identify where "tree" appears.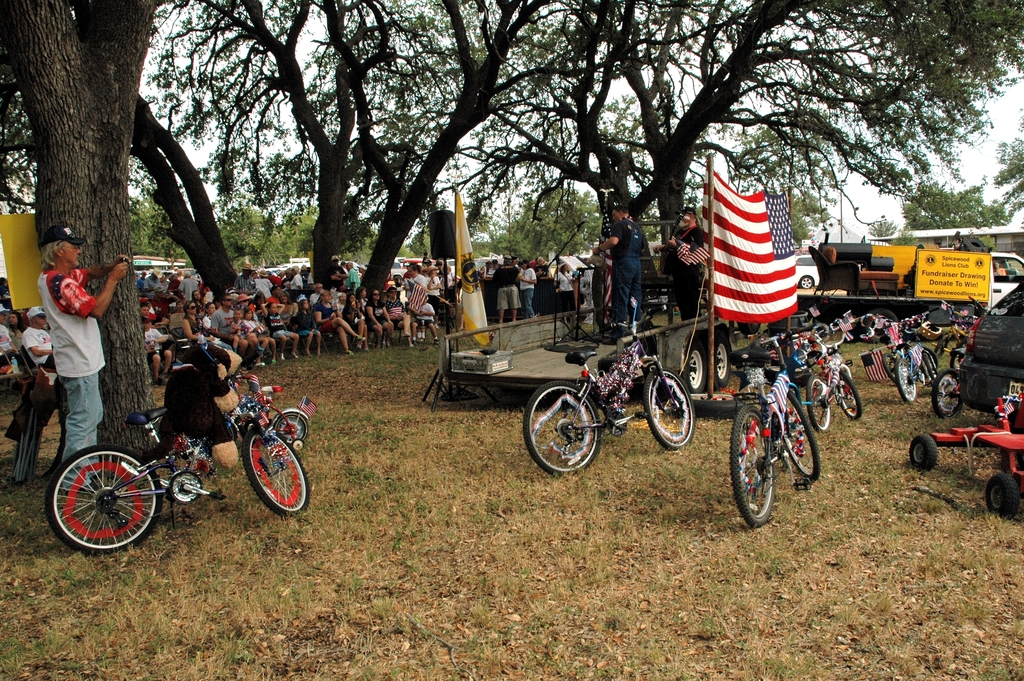
Appears at x1=152, y1=8, x2=635, y2=297.
